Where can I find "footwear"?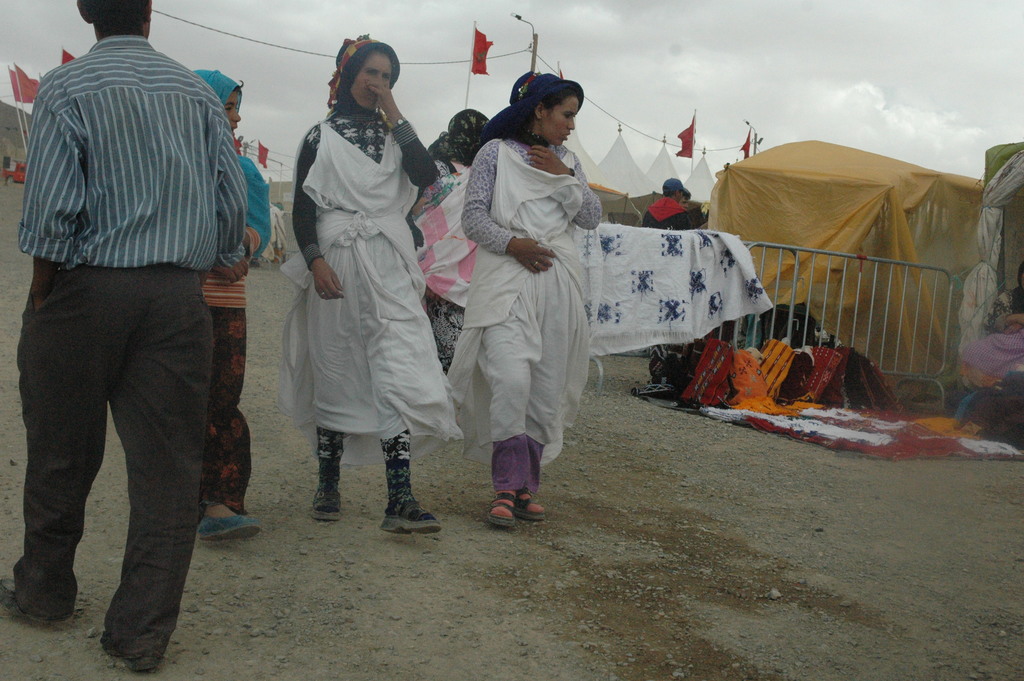
You can find it at 515/488/545/523.
